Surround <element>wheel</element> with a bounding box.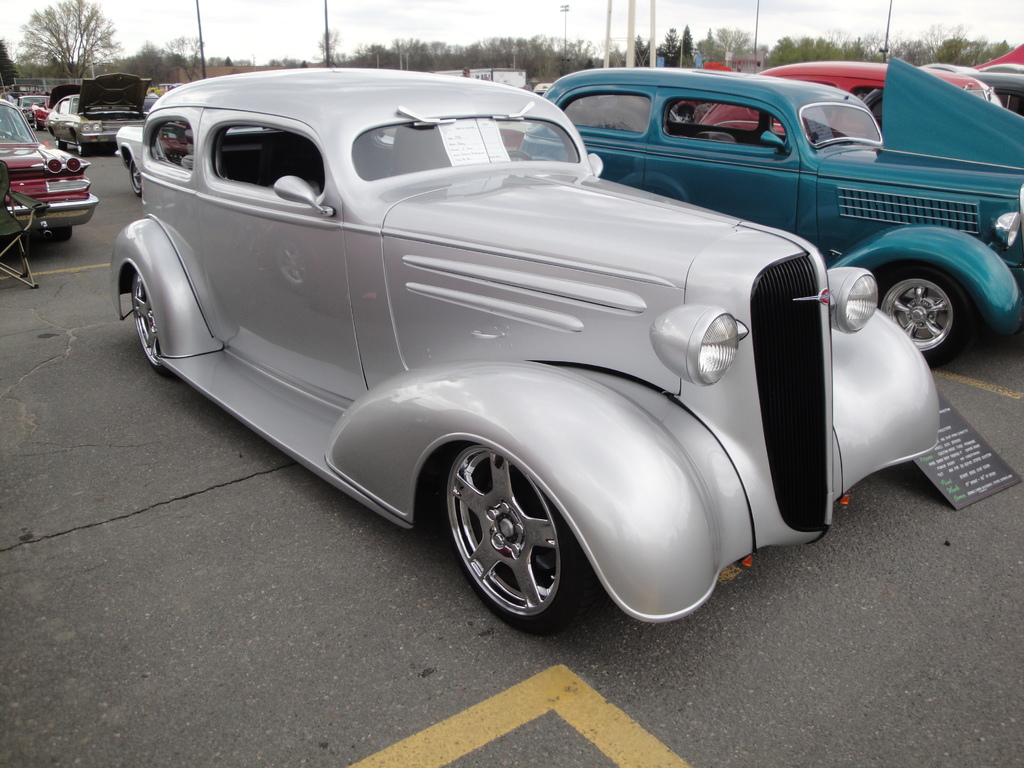
[871, 259, 968, 357].
